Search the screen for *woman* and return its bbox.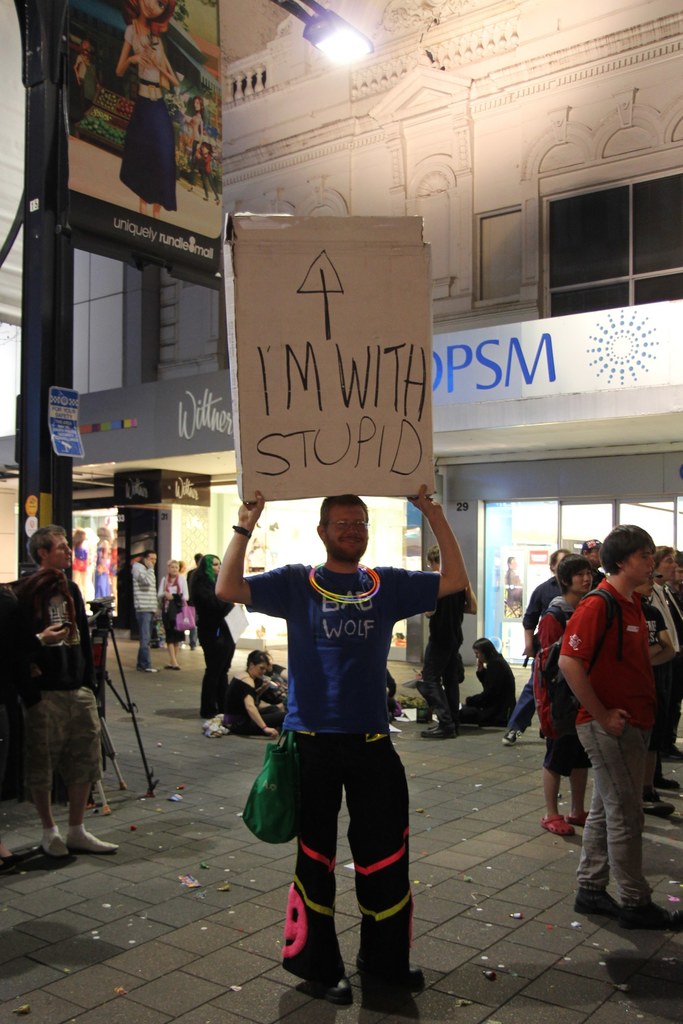
Found: region(224, 648, 292, 732).
